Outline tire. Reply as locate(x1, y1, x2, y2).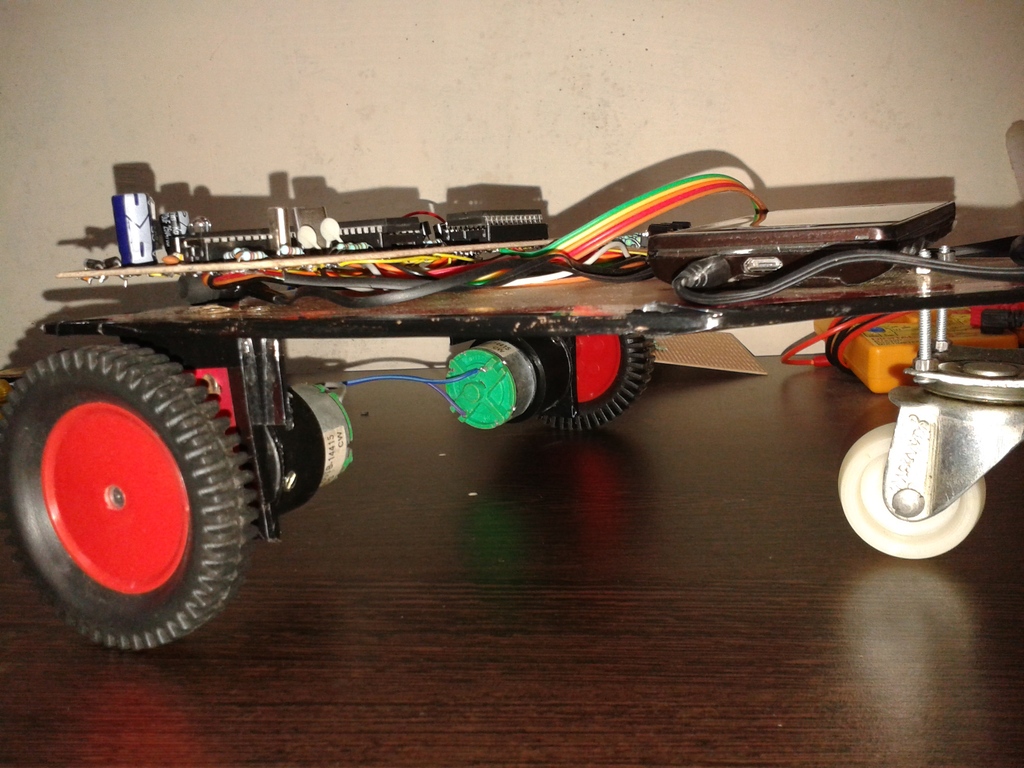
locate(0, 347, 257, 646).
